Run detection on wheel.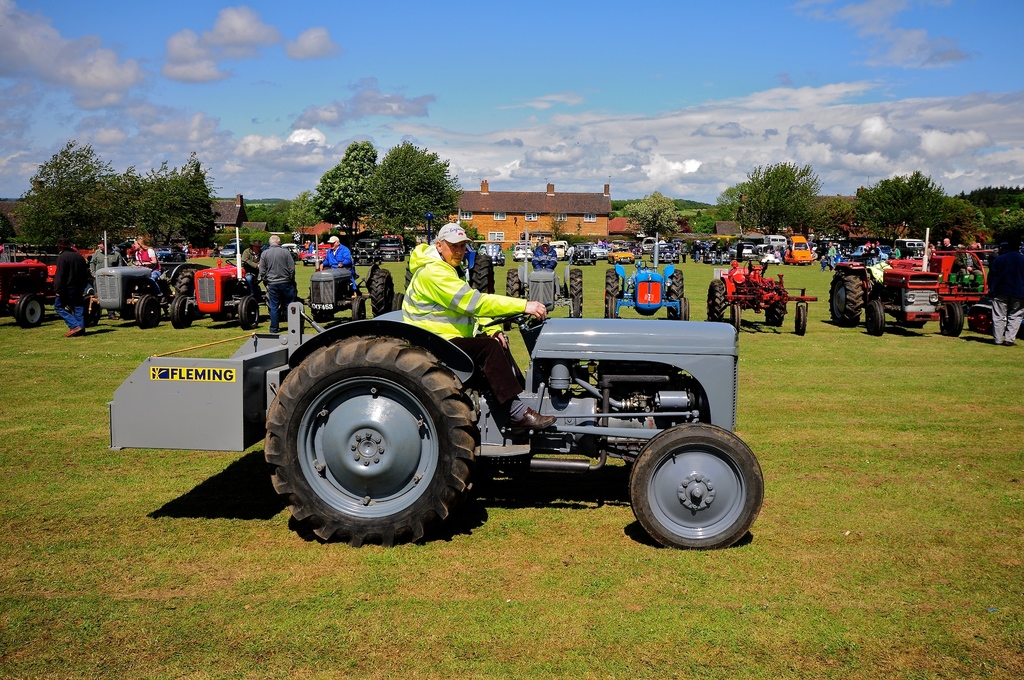
Result: crop(504, 267, 520, 300).
